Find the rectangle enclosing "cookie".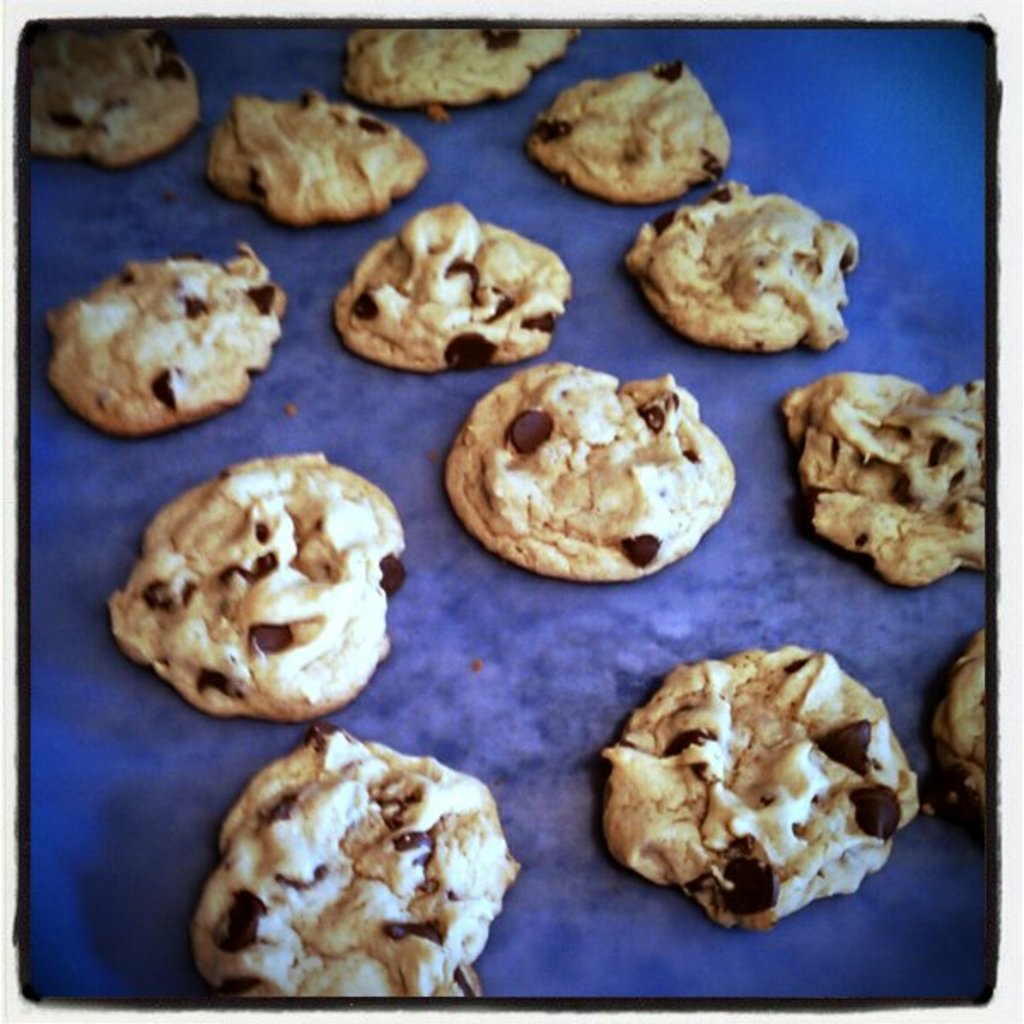
433, 357, 736, 589.
